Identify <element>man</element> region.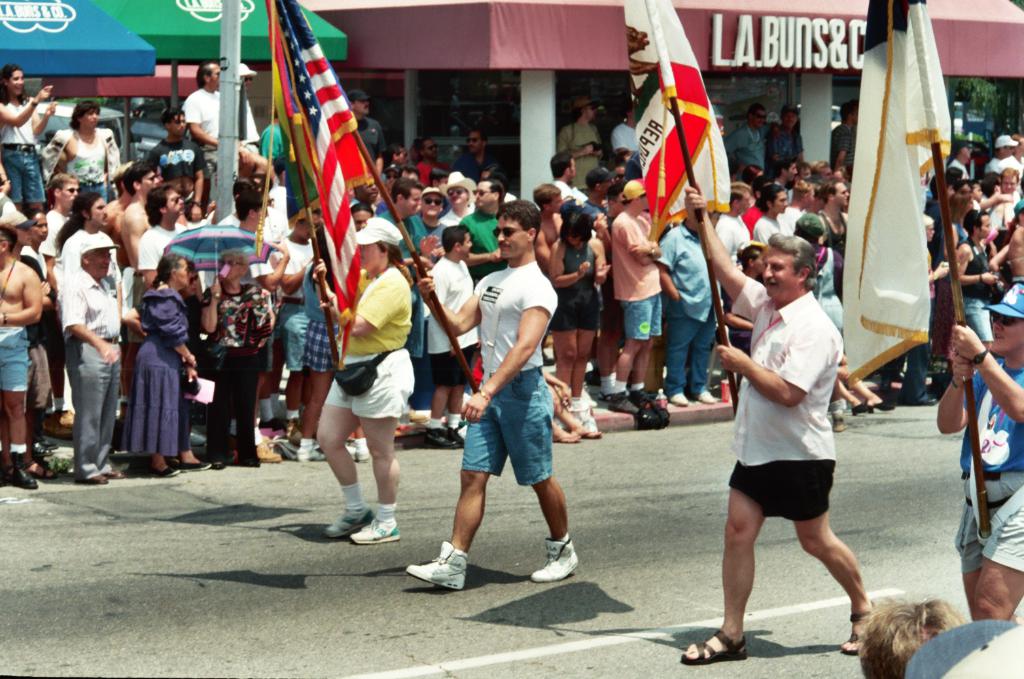
Region: x1=829, y1=103, x2=855, y2=171.
